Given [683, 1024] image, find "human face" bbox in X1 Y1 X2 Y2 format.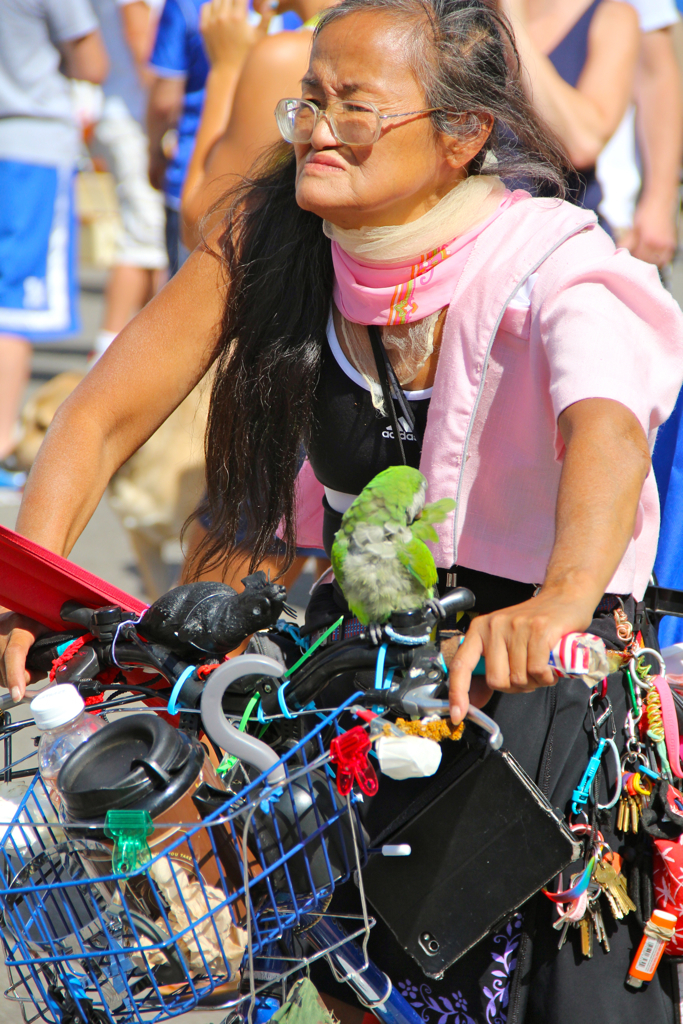
300 10 447 209.
